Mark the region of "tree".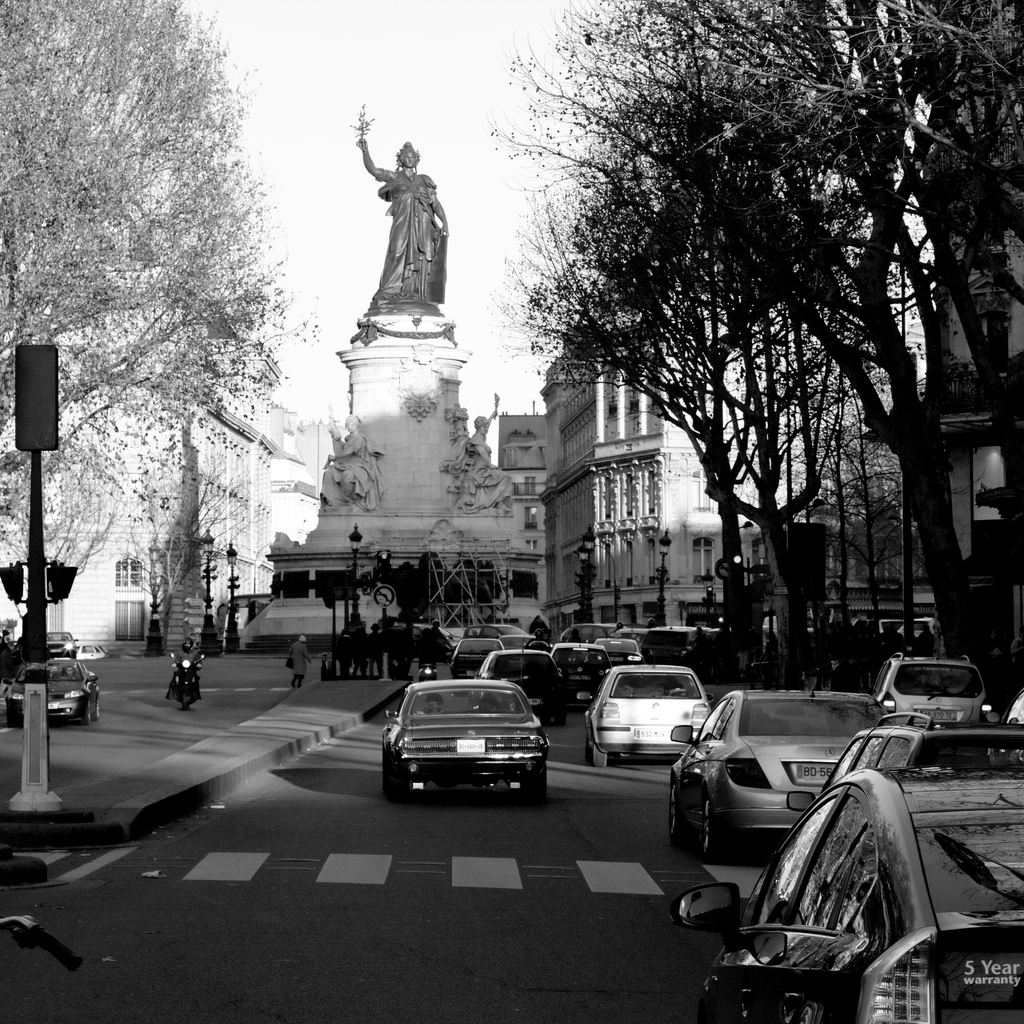
Region: crop(0, 0, 322, 603).
